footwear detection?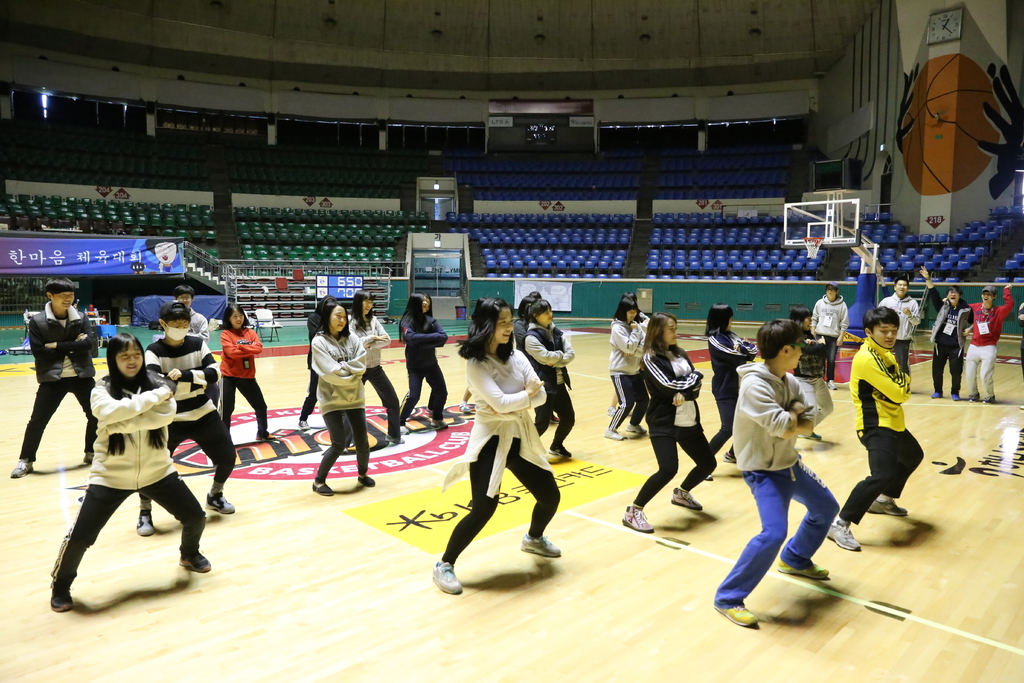
[left=624, top=504, right=655, bottom=534]
